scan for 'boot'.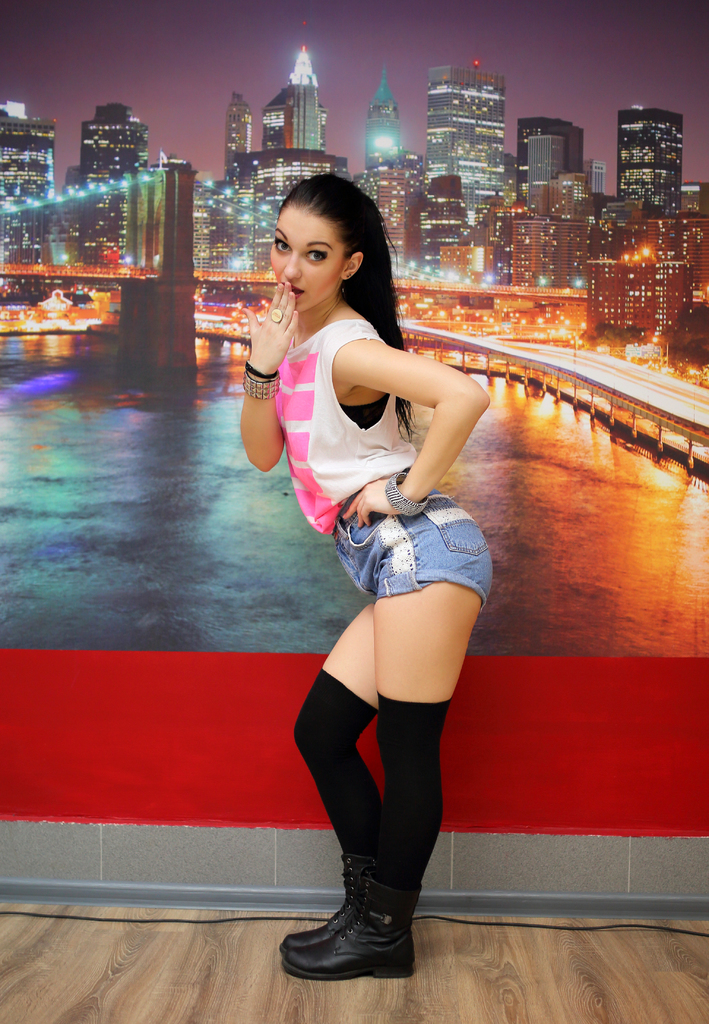
Scan result: BBox(286, 704, 445, 977).
